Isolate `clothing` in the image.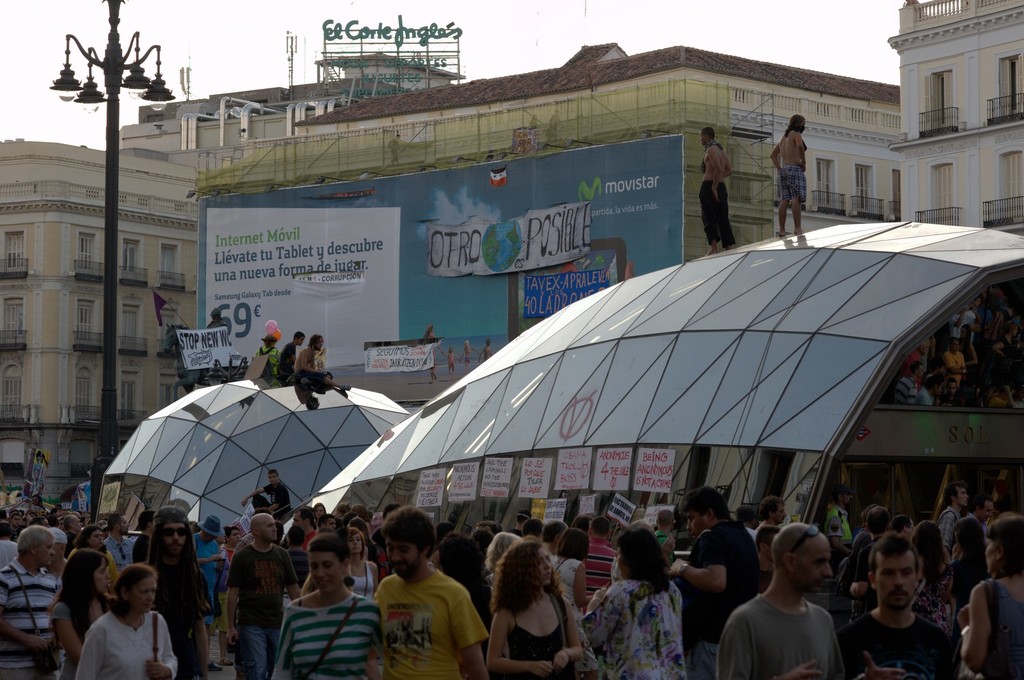
Isolated region: pyautogui.locateOnScreen(499, 608, 572, 677).
